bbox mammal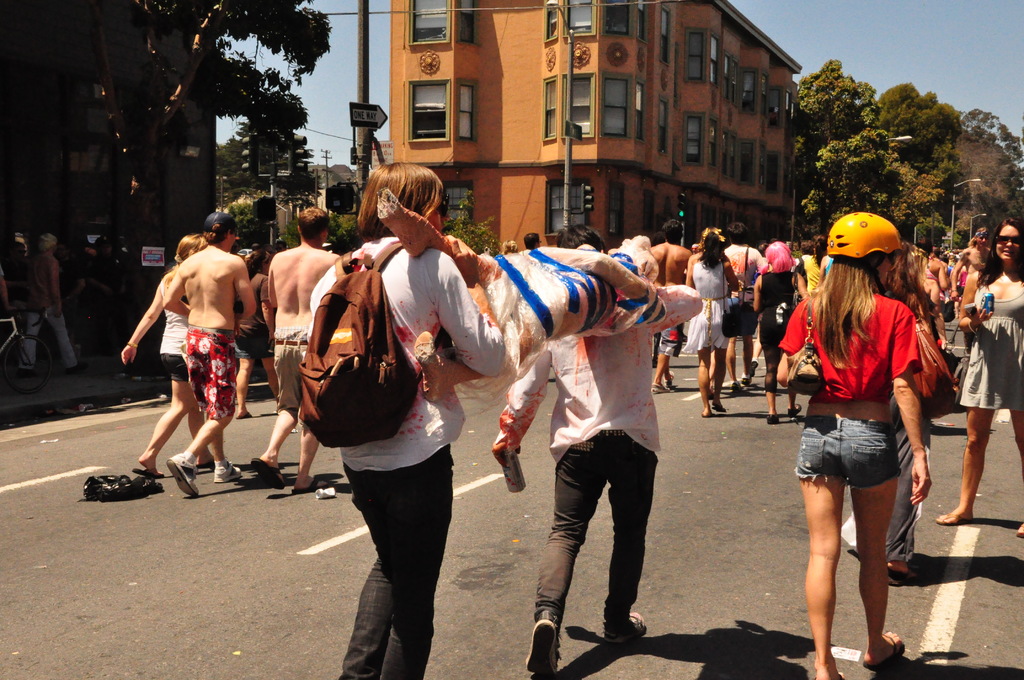
310,161,504,679
